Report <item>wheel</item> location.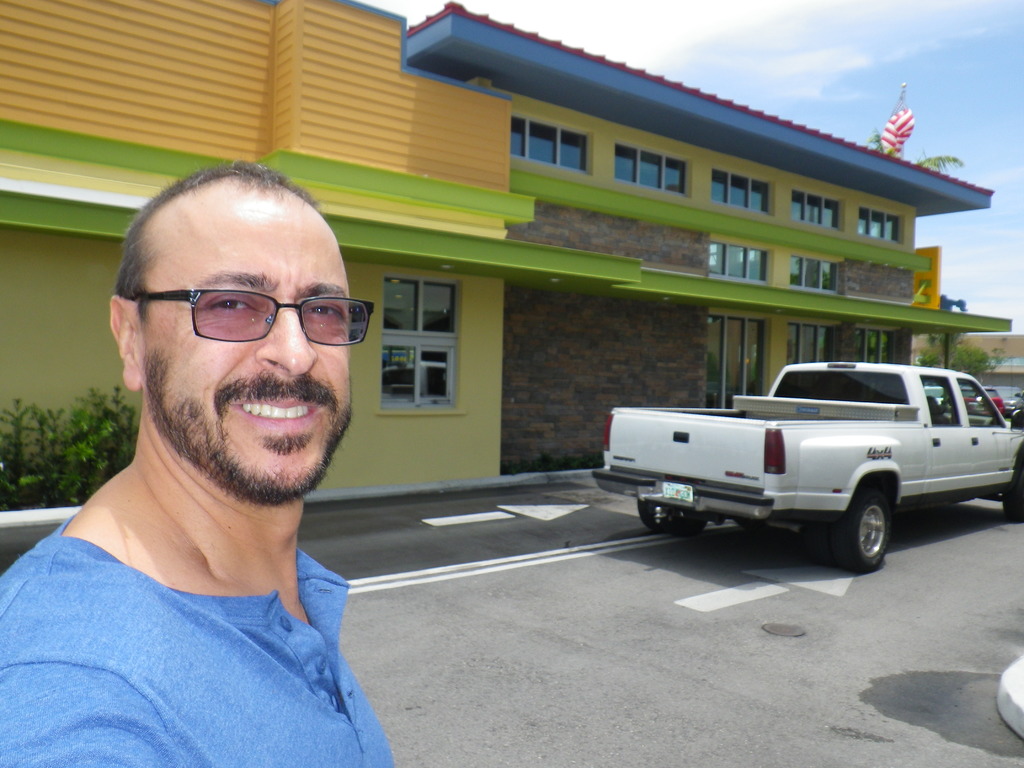
Report: pyautogui.locateOnScreen(1006, 450, 1023, 524).
